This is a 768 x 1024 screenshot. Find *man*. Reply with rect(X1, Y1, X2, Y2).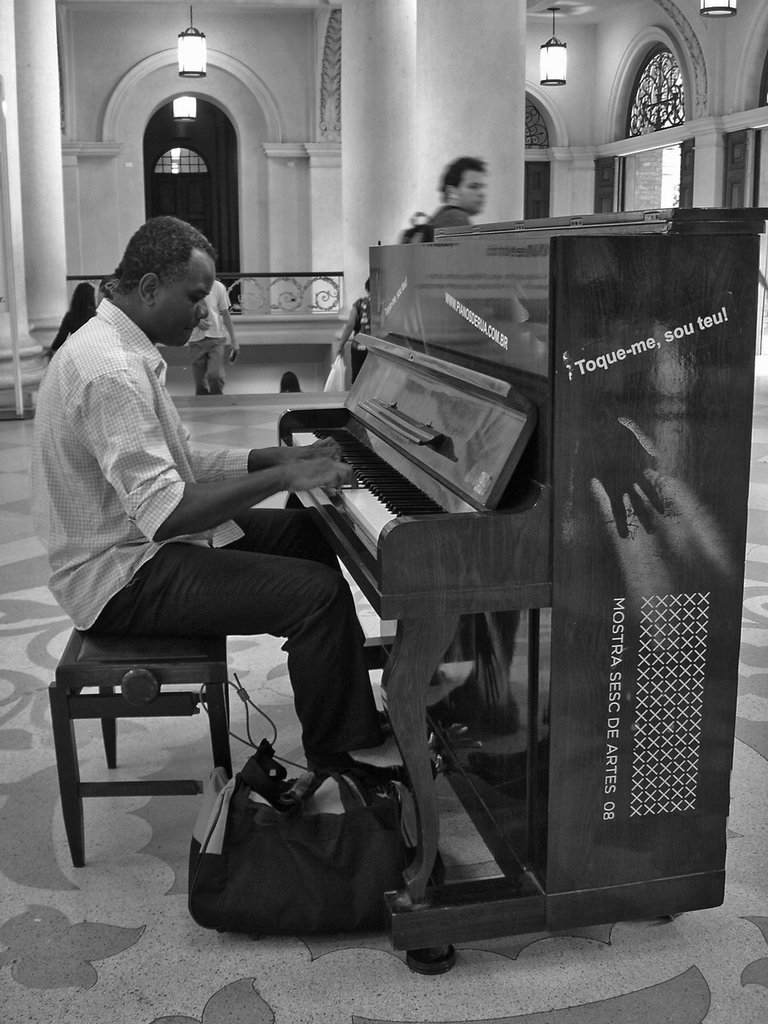
rect(176, 275, 239, 398).
